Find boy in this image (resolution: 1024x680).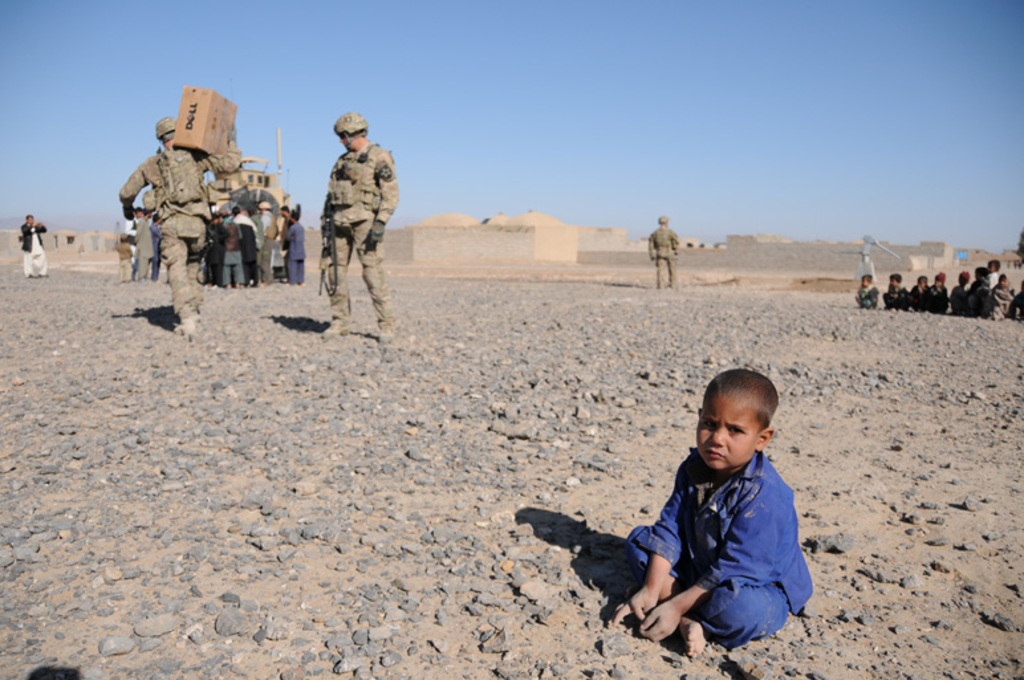
926:269:951:315.
